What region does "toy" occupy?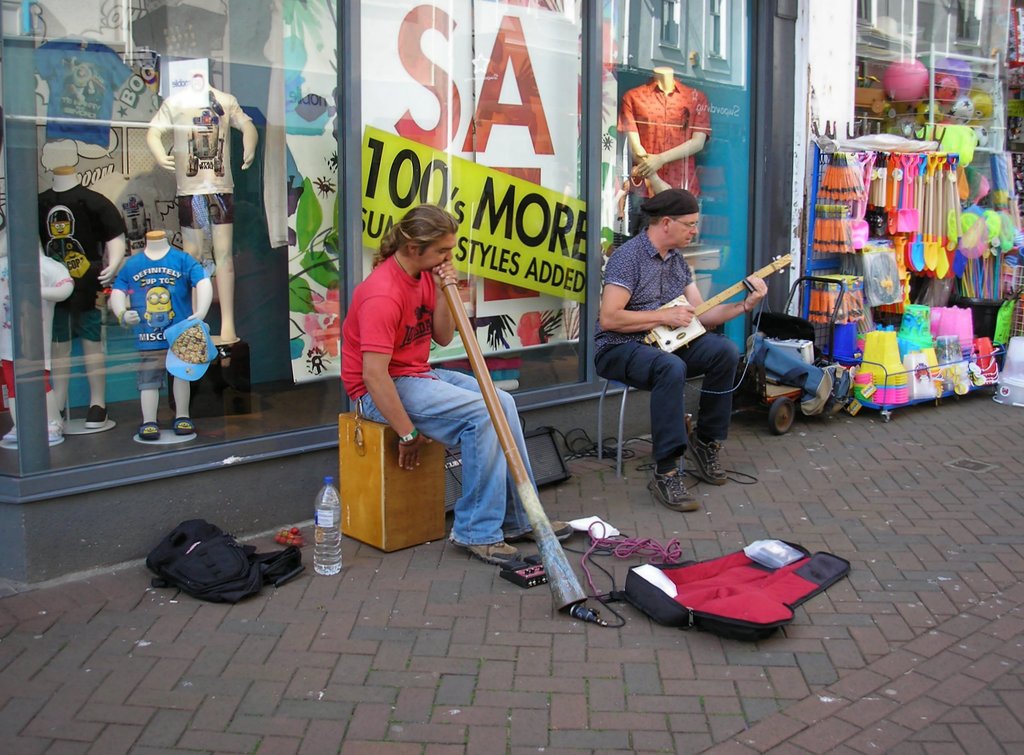
(930,56,973,98).
